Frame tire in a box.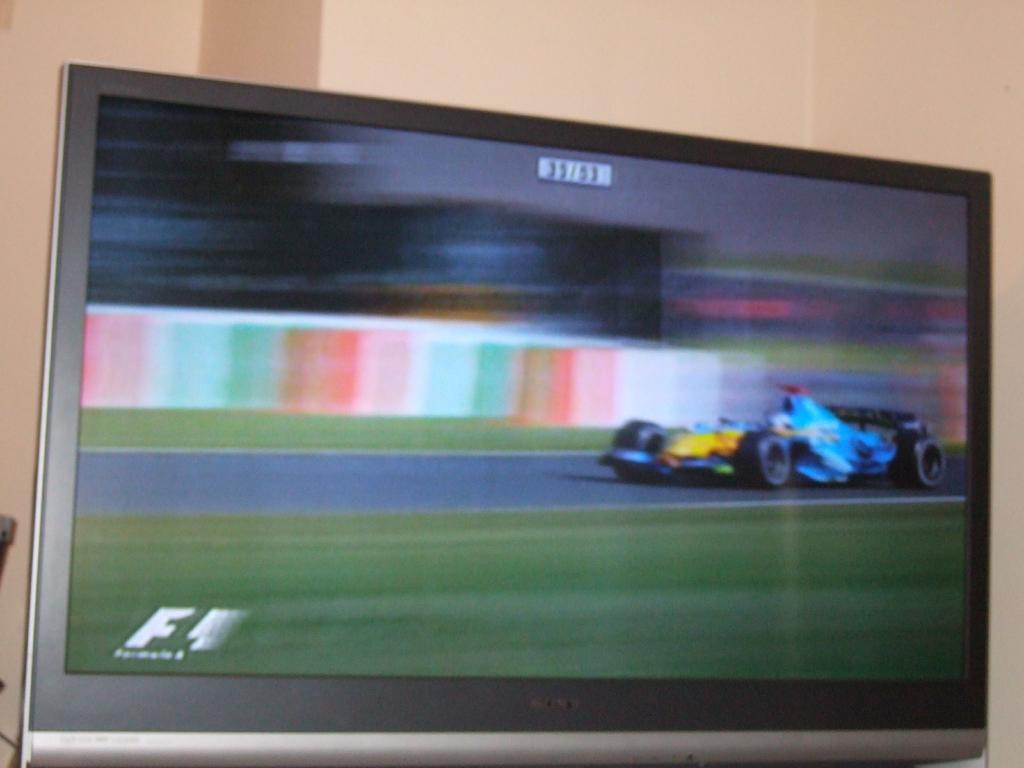
l=902, t=438, r=947, b=490.
